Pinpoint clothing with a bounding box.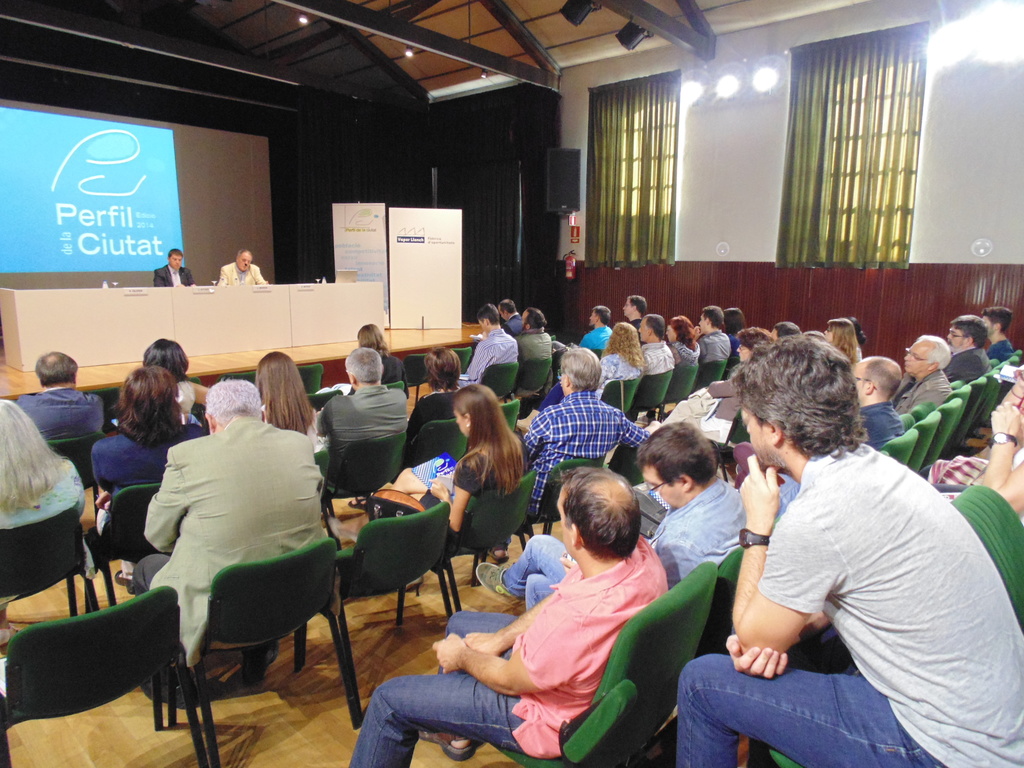
{"left": 657, "top": 379, "right": 742, "bottom": 445}.
